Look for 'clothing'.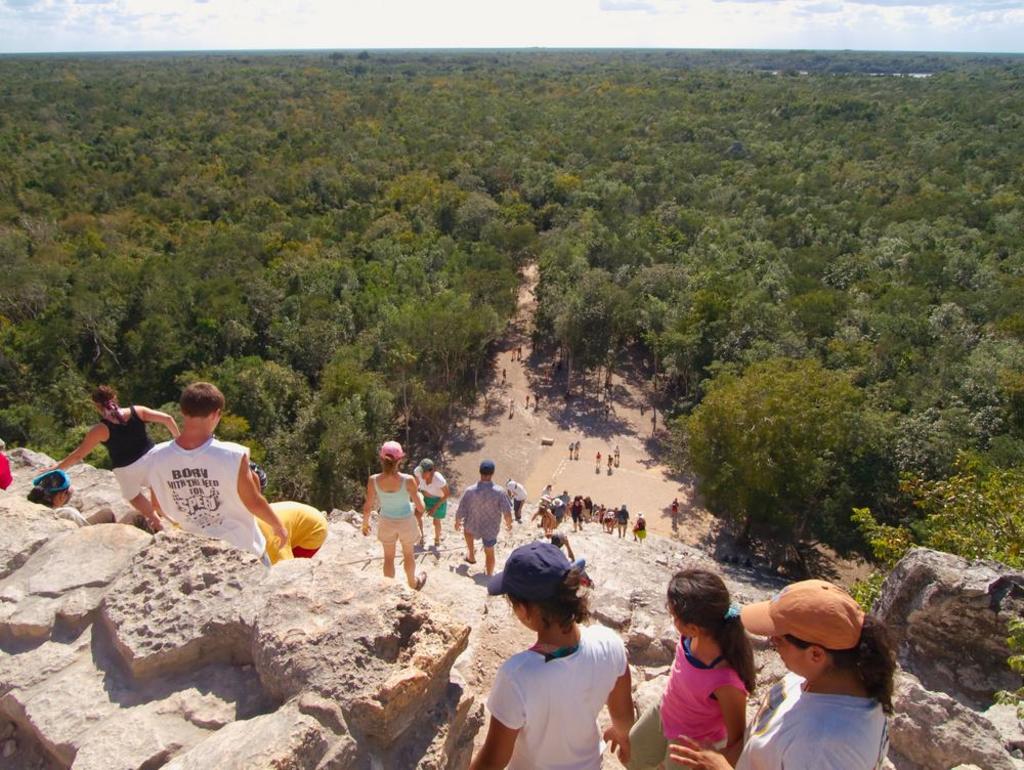
Found: x1=146, y1=444, x2=263, y2=558.
